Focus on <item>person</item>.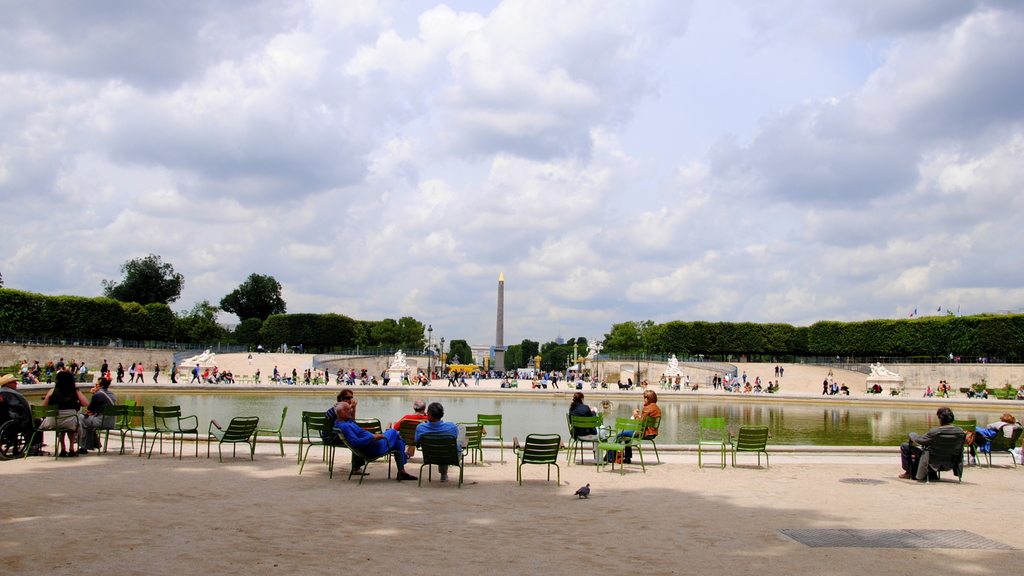
Focused at <box>17,356,28,384</box>.
